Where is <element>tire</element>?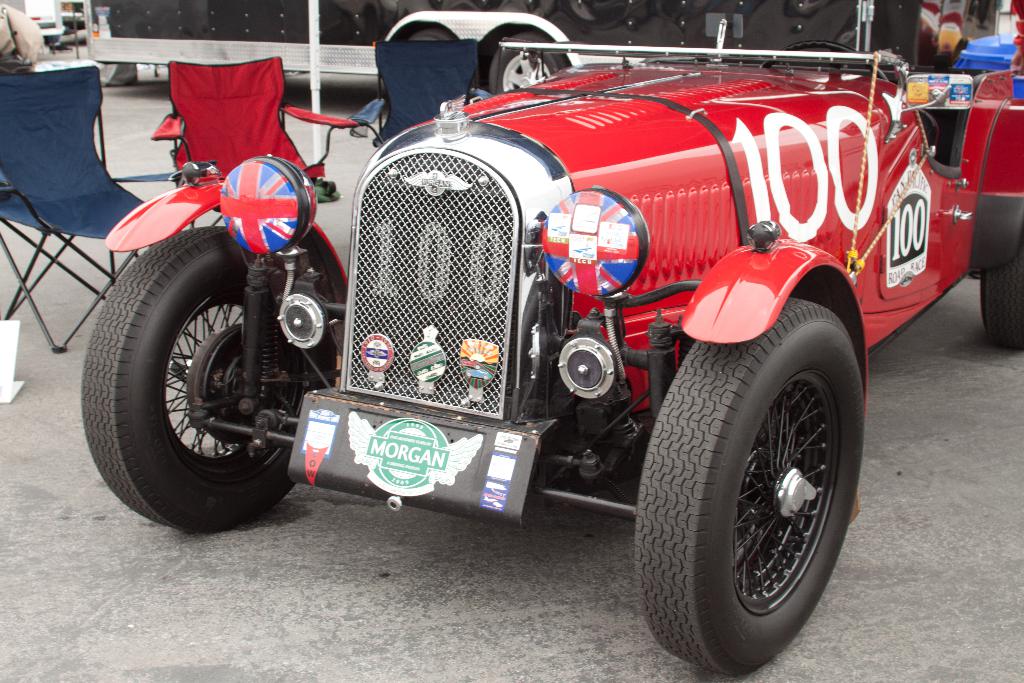
<bbox>646, 298, 866, 660</bbox>.
